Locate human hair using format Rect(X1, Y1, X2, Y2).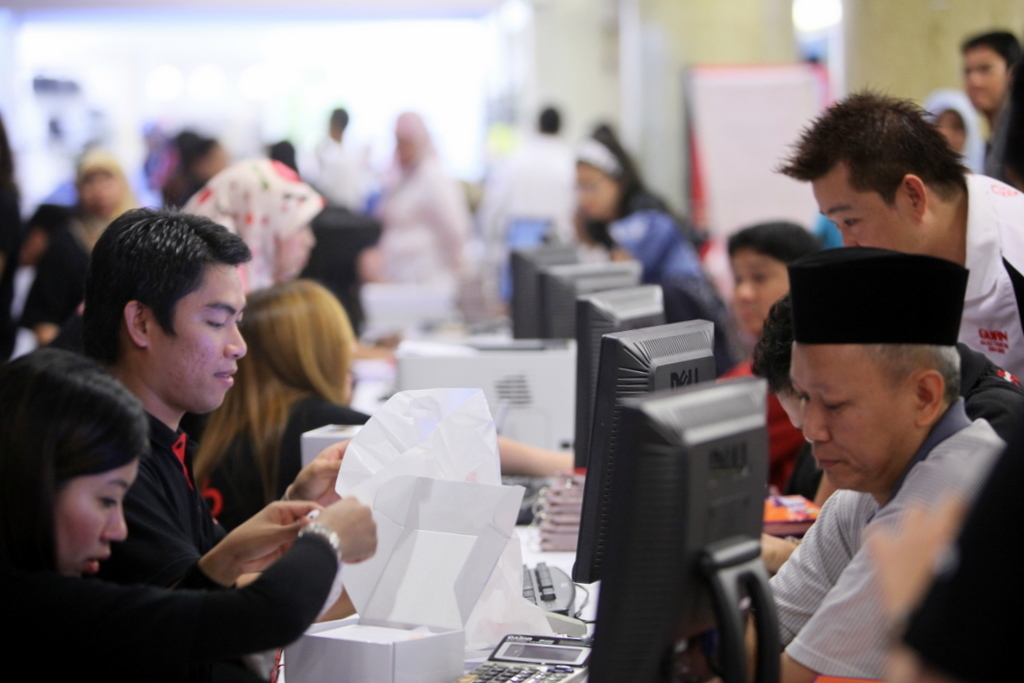
Rect(775, 82, 974, 209).
